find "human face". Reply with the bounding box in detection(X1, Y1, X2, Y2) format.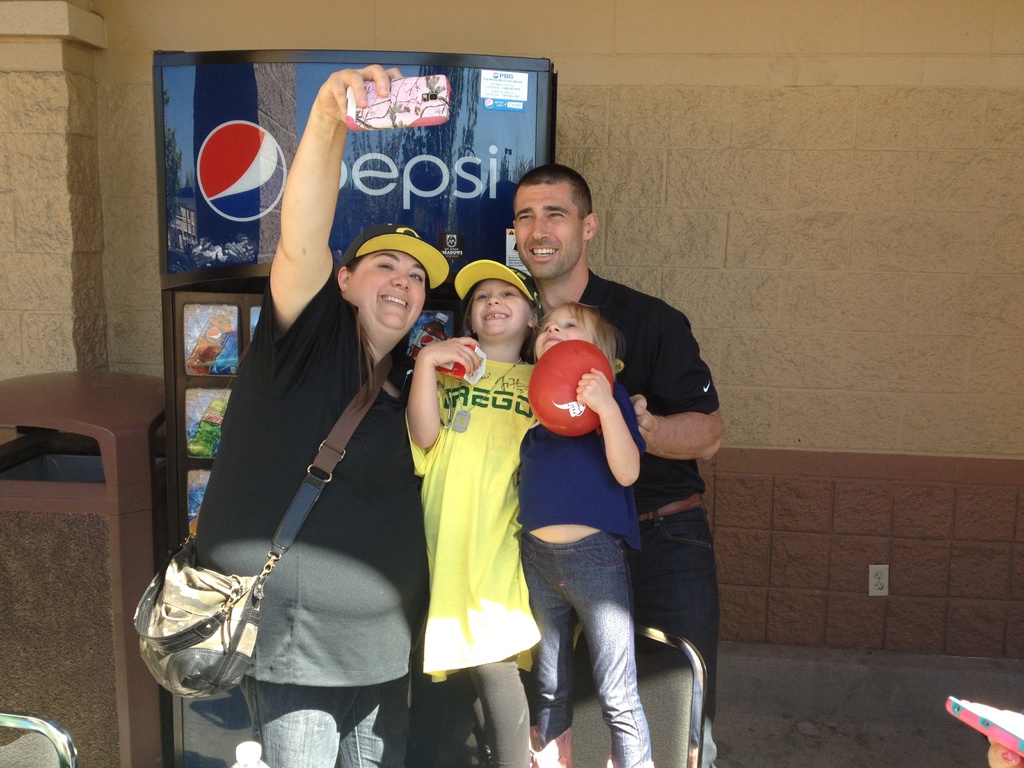
detection(348, 252, 426, 328).
